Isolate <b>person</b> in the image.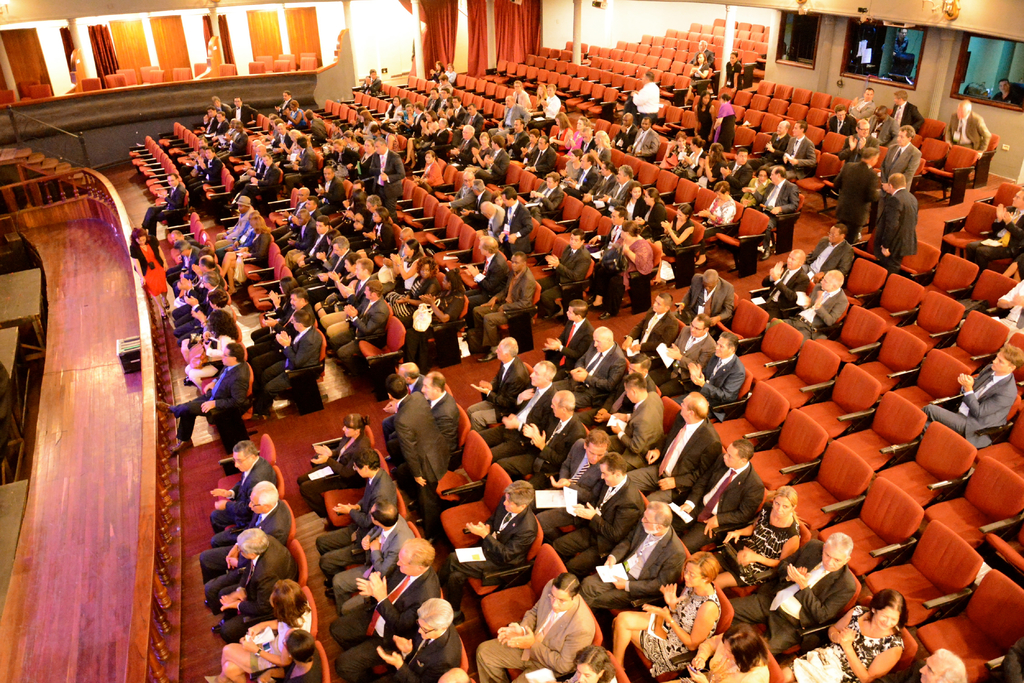
Isolated region: [163,342,252,458].
